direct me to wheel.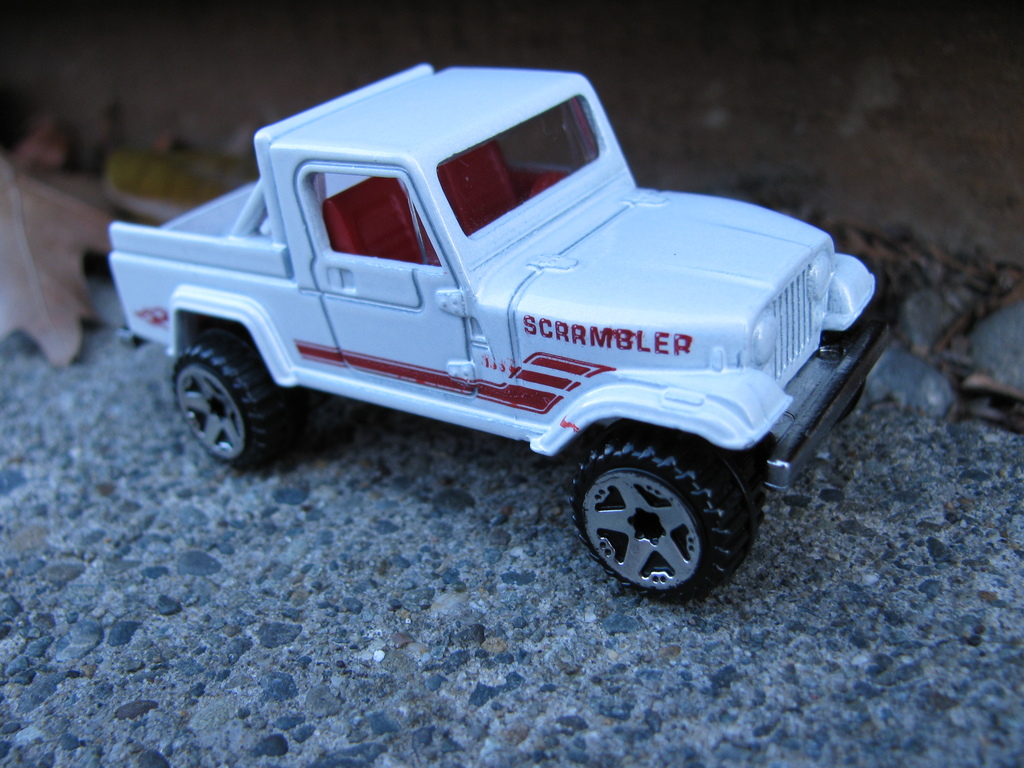
Direction: x1=838 y1=379 x2=866 y2=422.
